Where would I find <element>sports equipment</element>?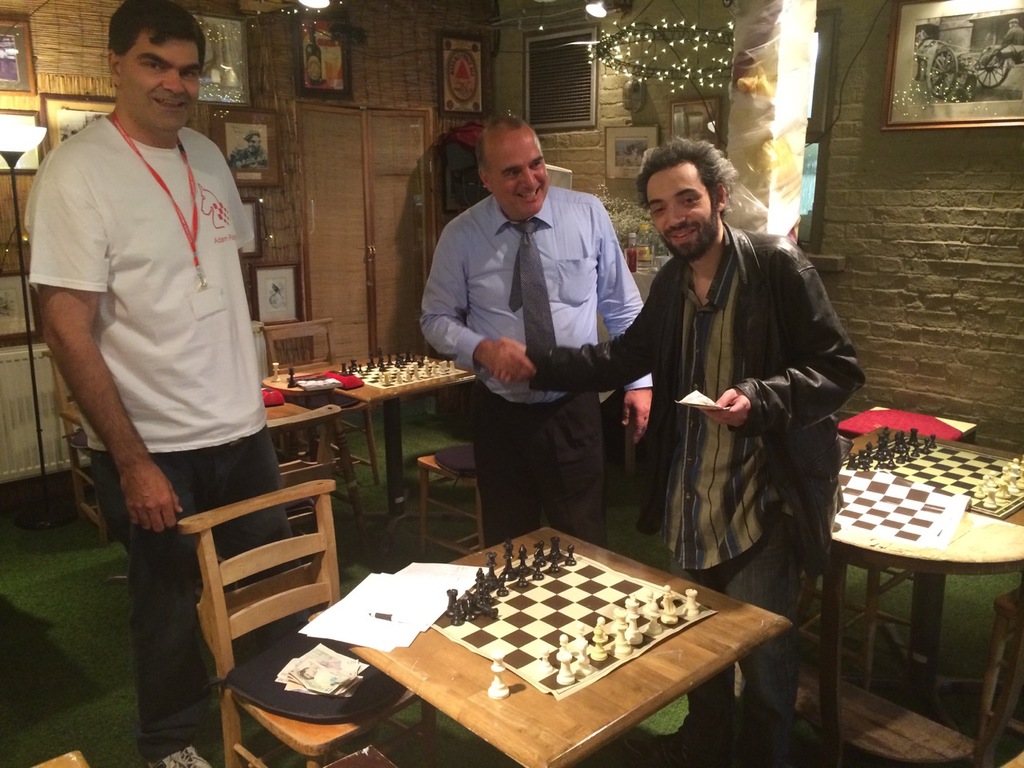
At locate(268, 362, 280, 382).
